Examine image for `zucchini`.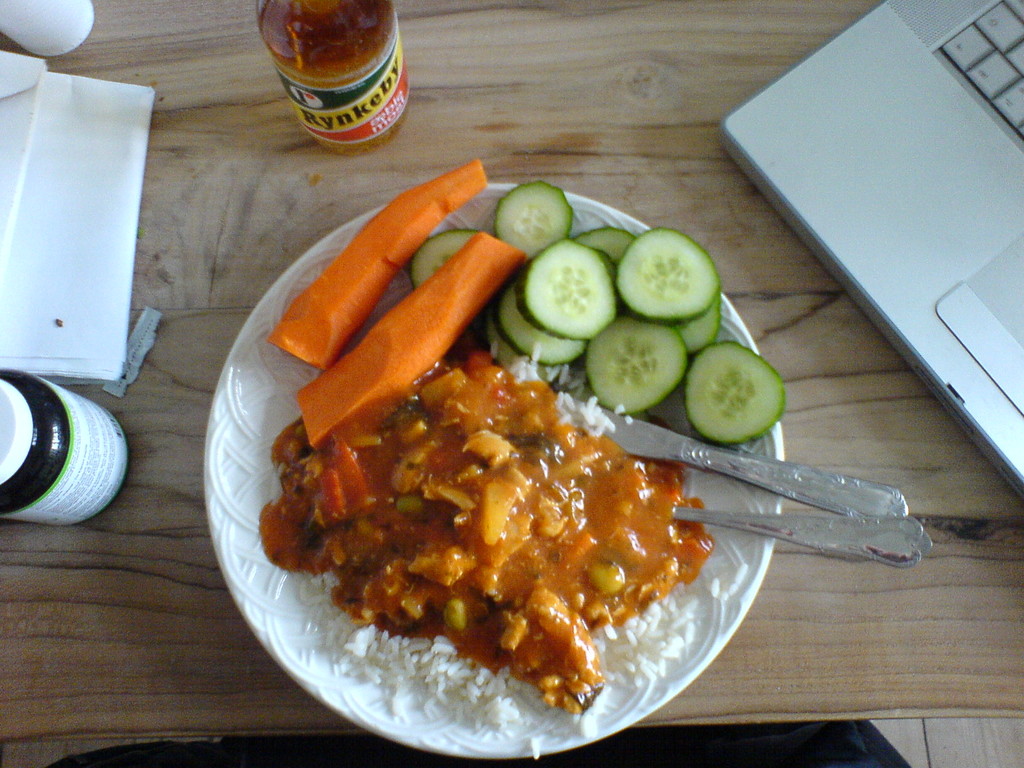
Examination result: l=584, t=321, r=689, b=417.
